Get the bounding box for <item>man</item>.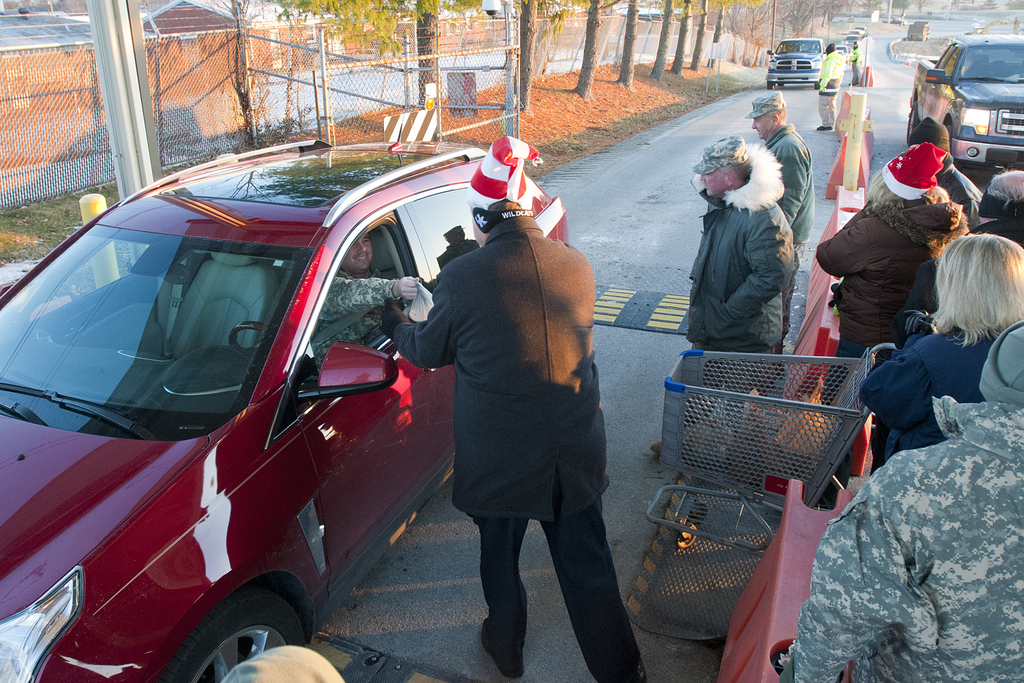
<bbox>816, 40, 845, 131</bbox>.
